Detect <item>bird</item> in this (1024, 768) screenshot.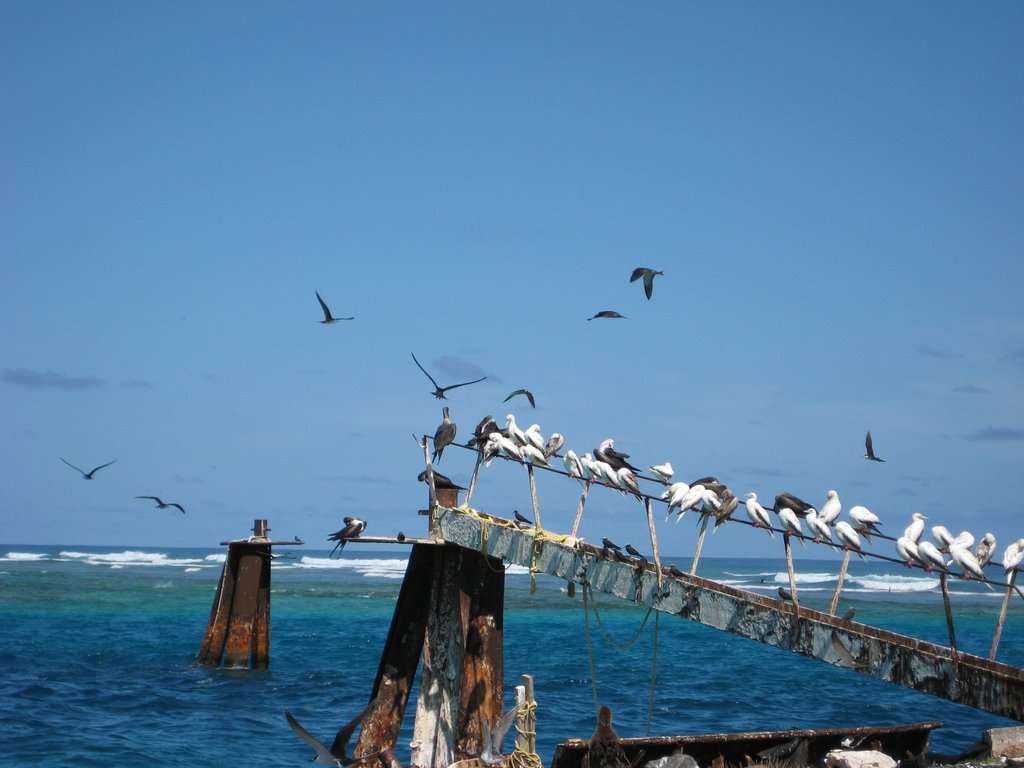
Detection: pyautogui.locateOnScreen(131, 492, 186, 516).
